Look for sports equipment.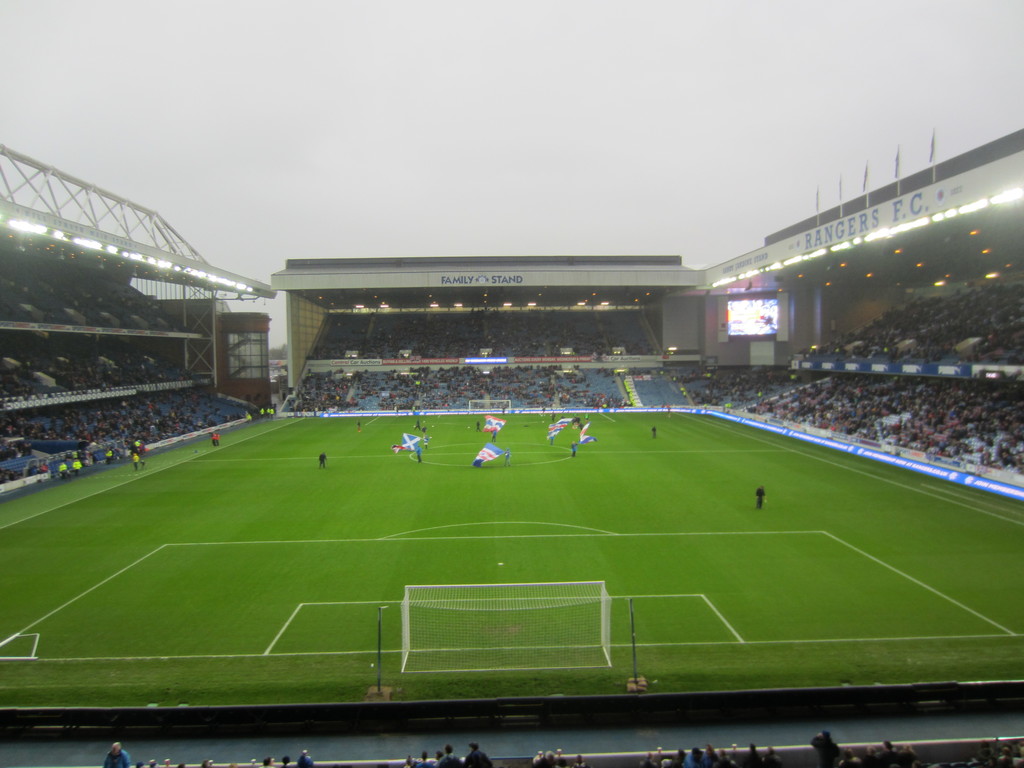
Found: <box>467,399,510,416</box>.
